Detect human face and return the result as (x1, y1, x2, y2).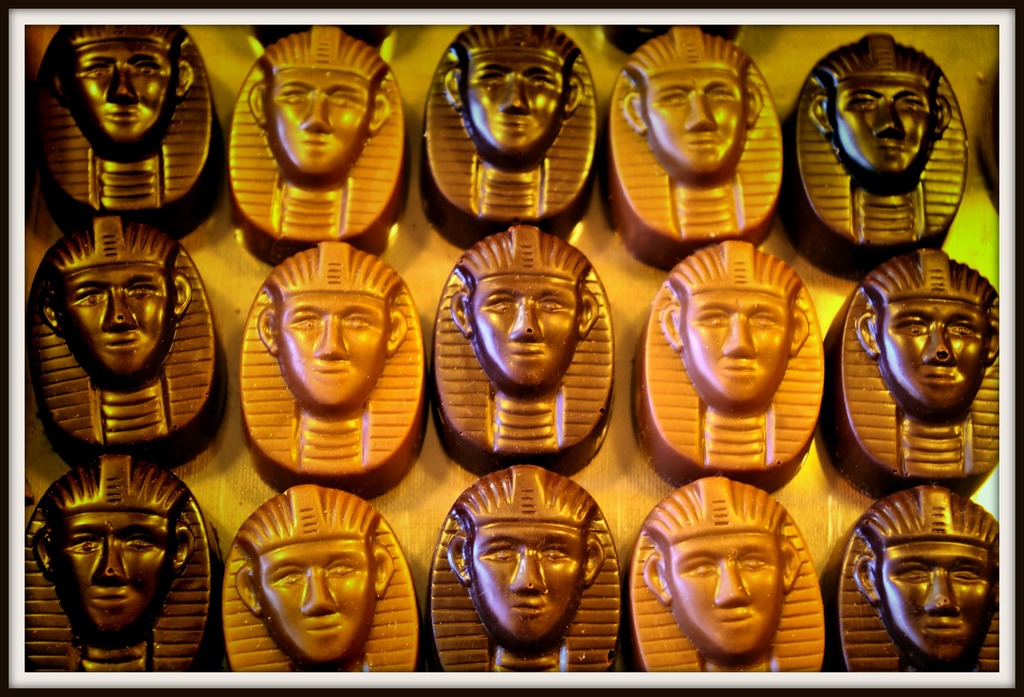
(61, 506, 172, 647).
